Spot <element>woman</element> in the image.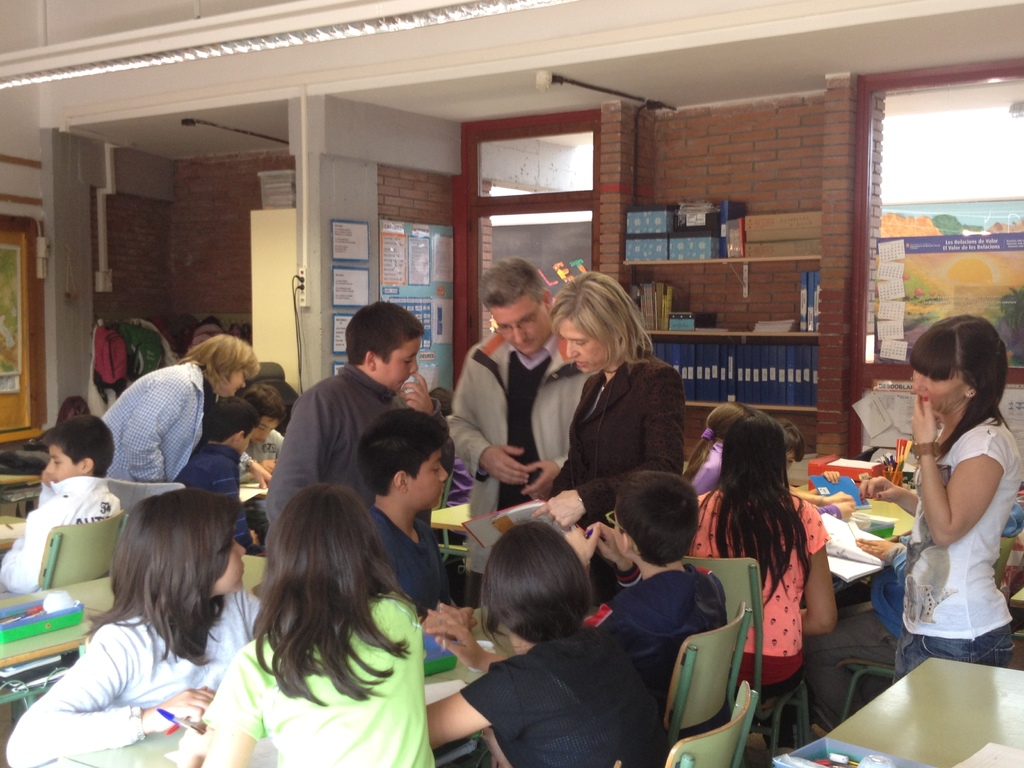
<element>woman</element> found at [left=102, top=328, right=266, bottom=483].
